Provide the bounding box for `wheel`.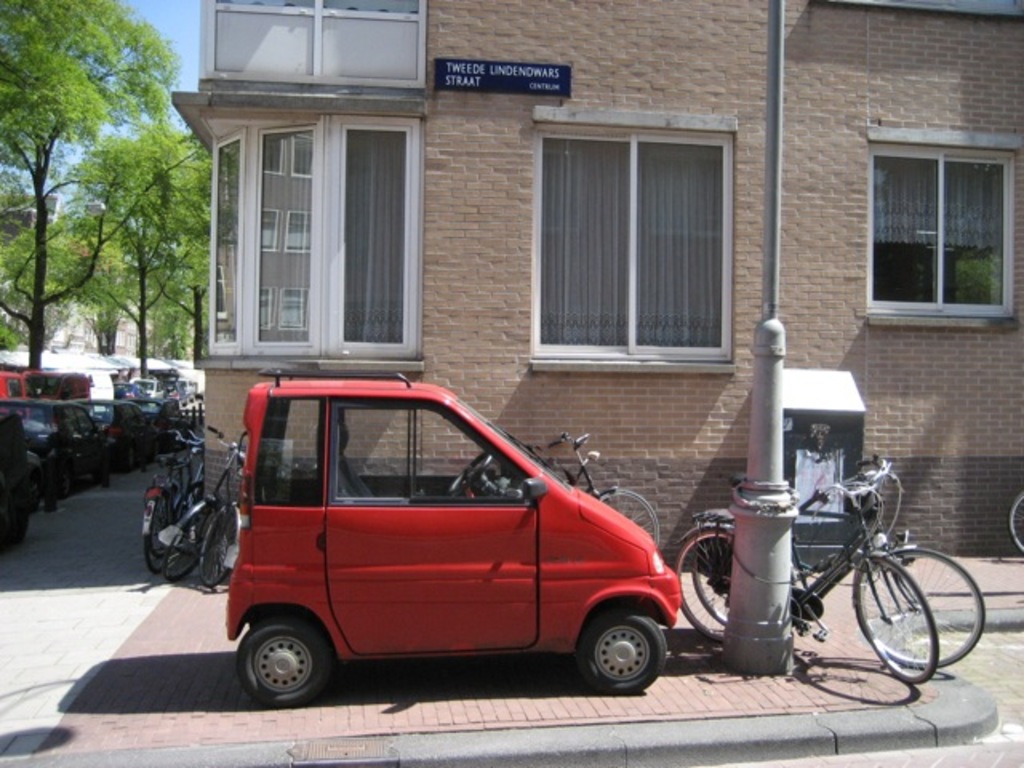
194:510:235:584.
